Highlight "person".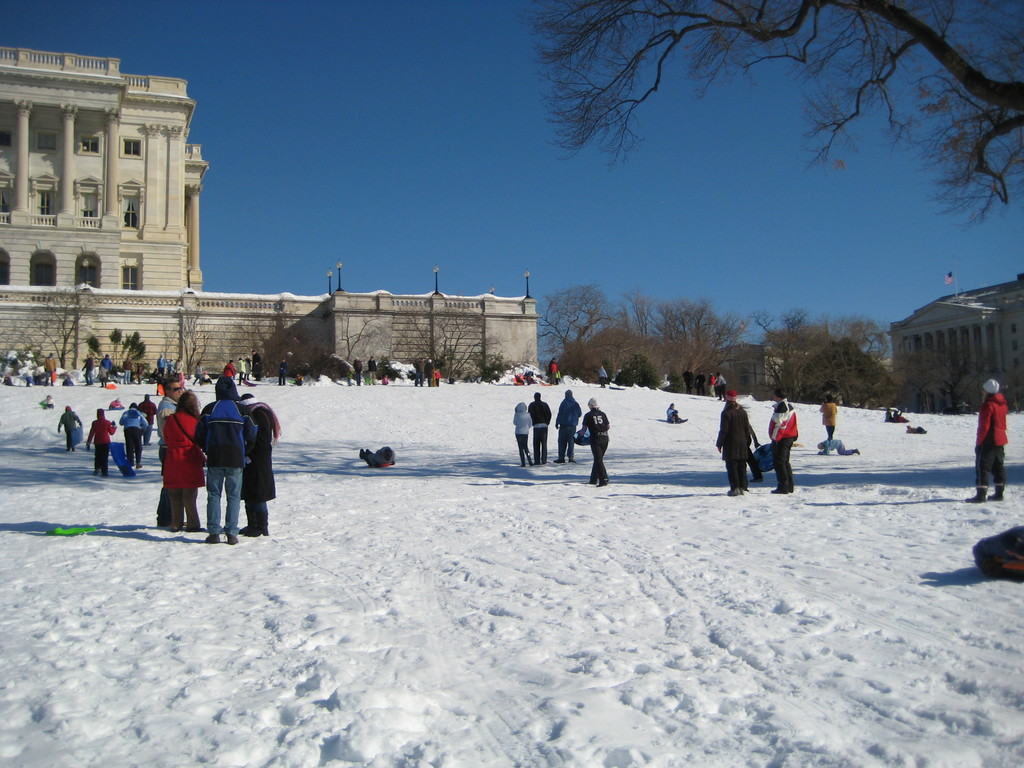
Highlighted region: detection(159, 385, 201, 529).
